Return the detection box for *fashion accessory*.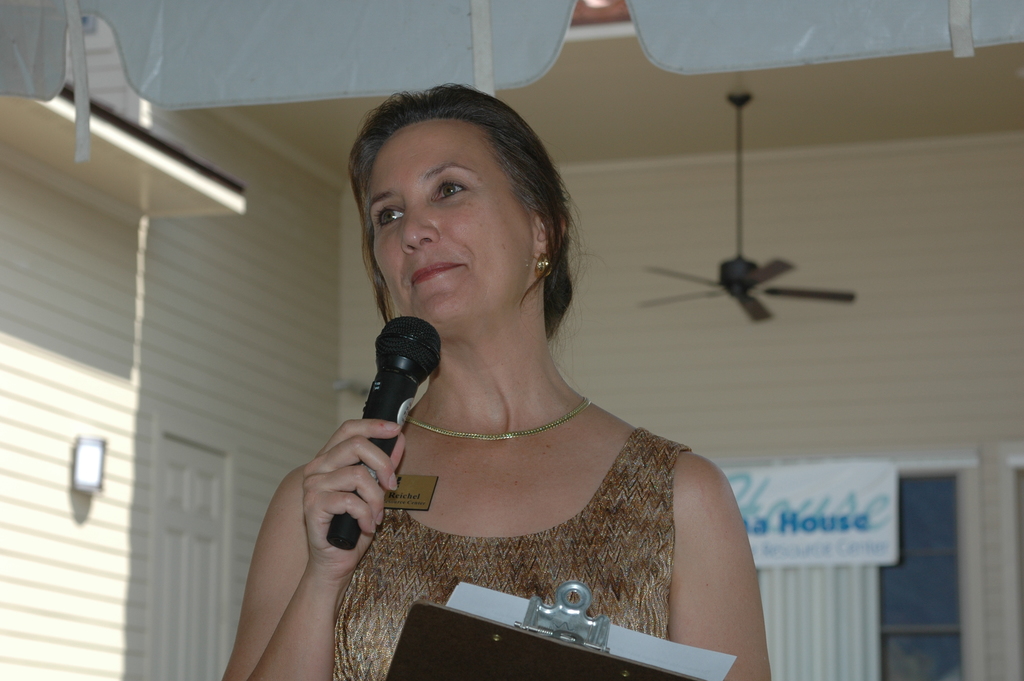
410:397:588:439.
